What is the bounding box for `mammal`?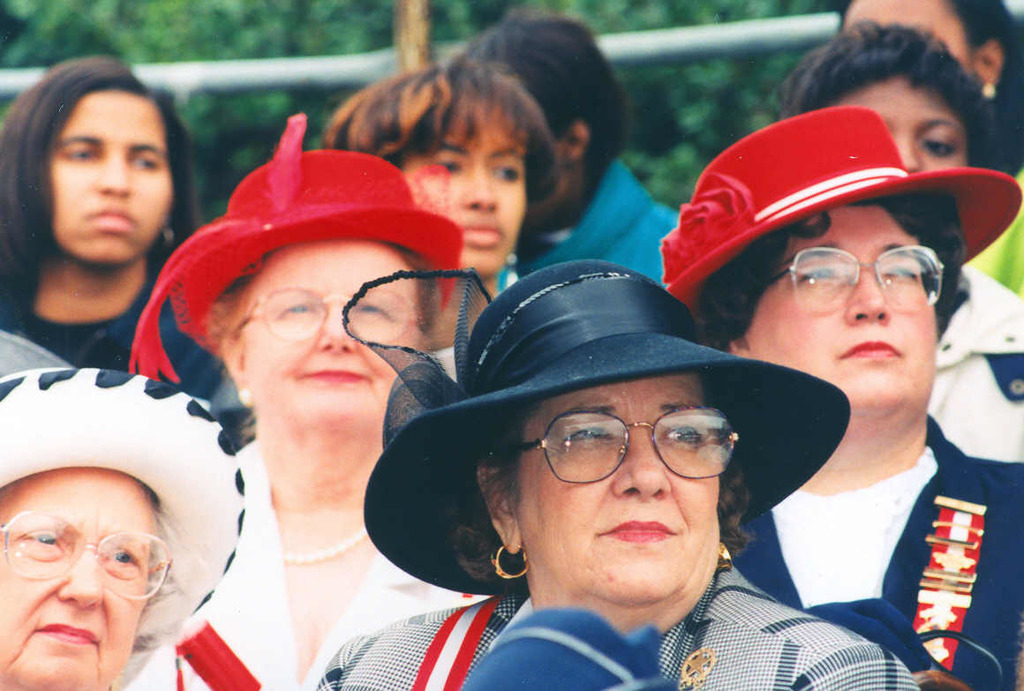
left=457, top=3, right=690, bottom=291.
